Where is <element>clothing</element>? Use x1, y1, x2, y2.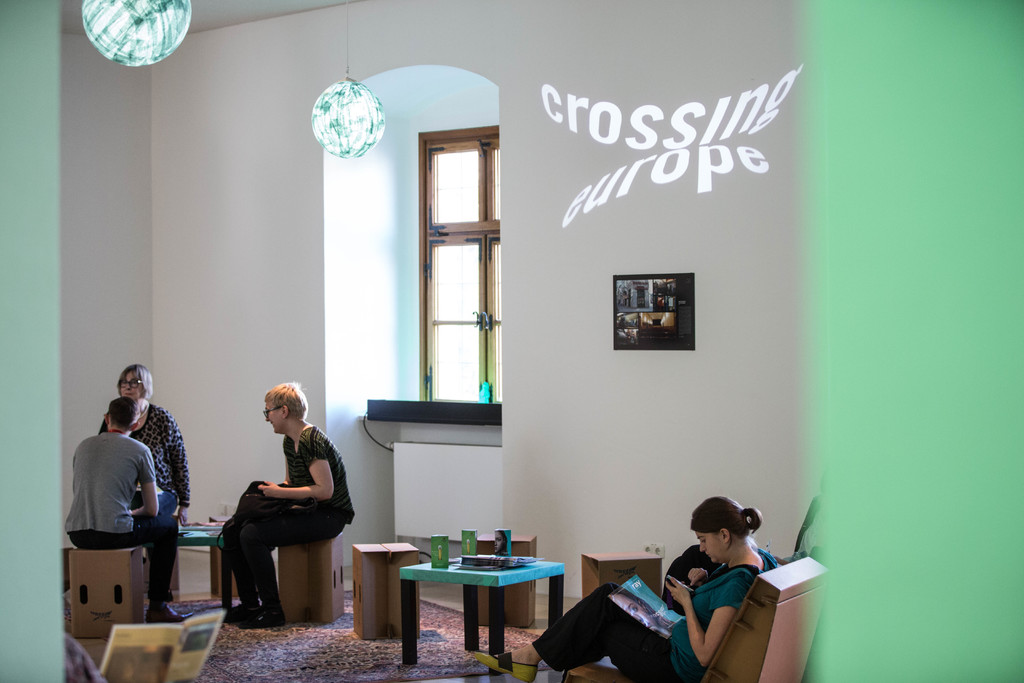
105, 396, 194, 514.
